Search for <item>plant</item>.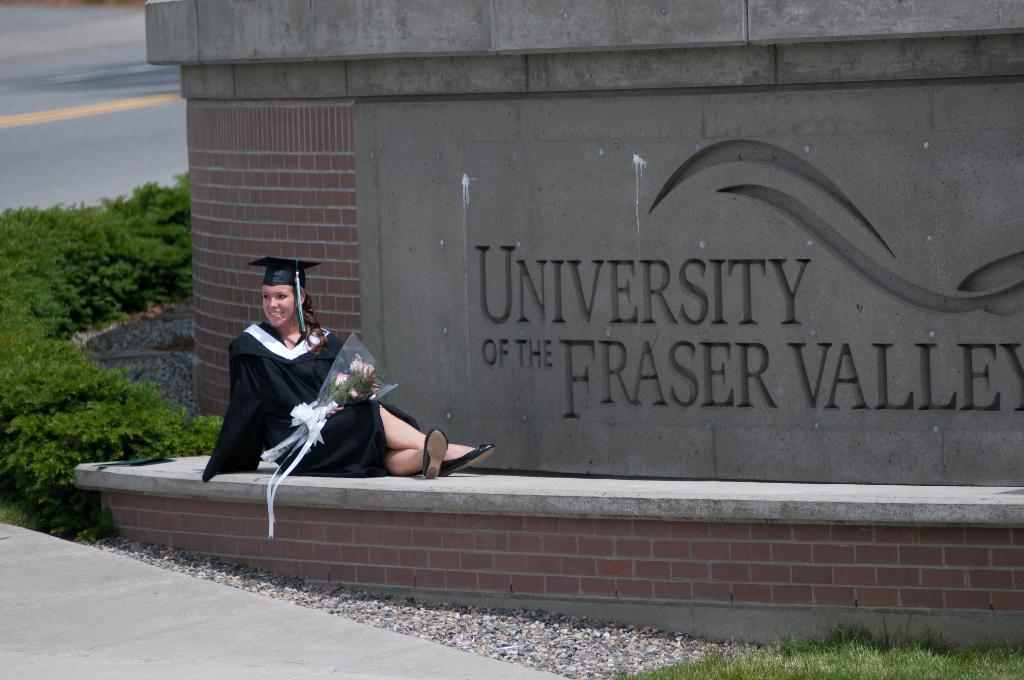
Found at (618, 619, 1023, 679).
